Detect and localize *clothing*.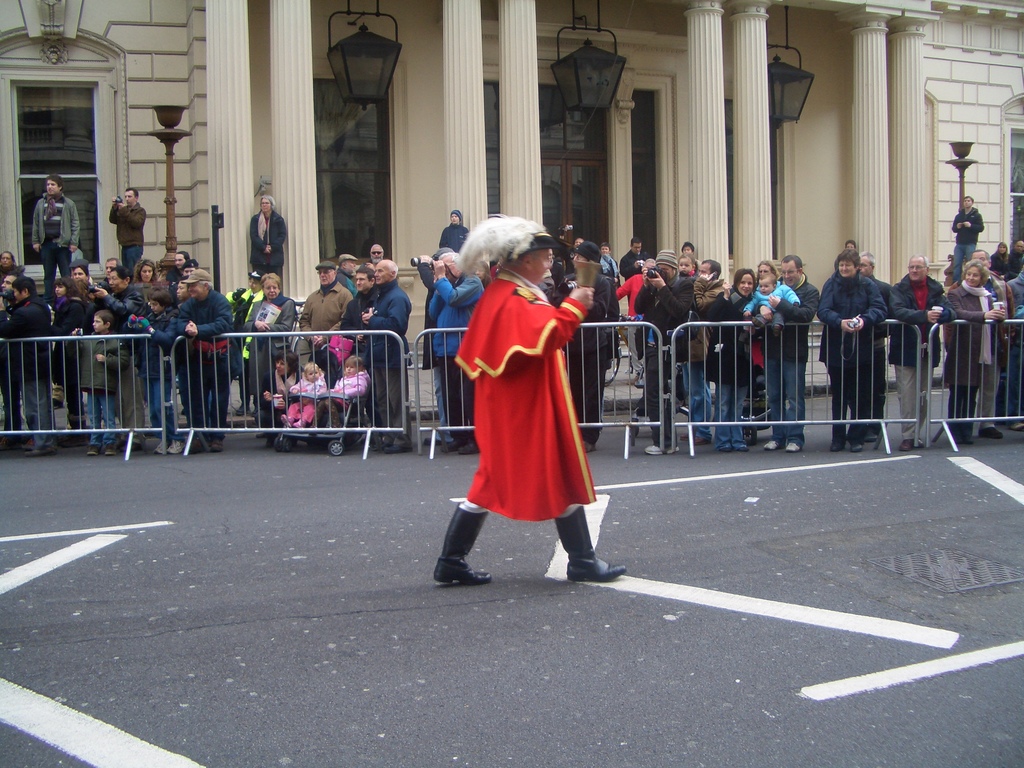
Localized at select_region(884, 271, 952, 367).
